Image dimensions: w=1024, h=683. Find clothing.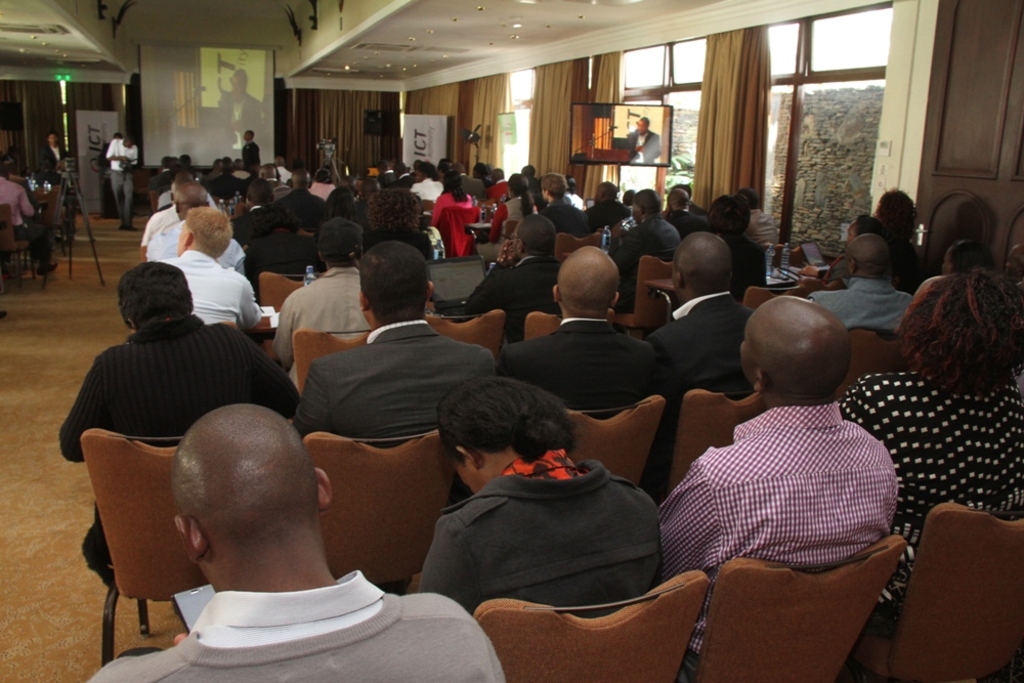
(left=426, top=191, right=475, bottom=231).
